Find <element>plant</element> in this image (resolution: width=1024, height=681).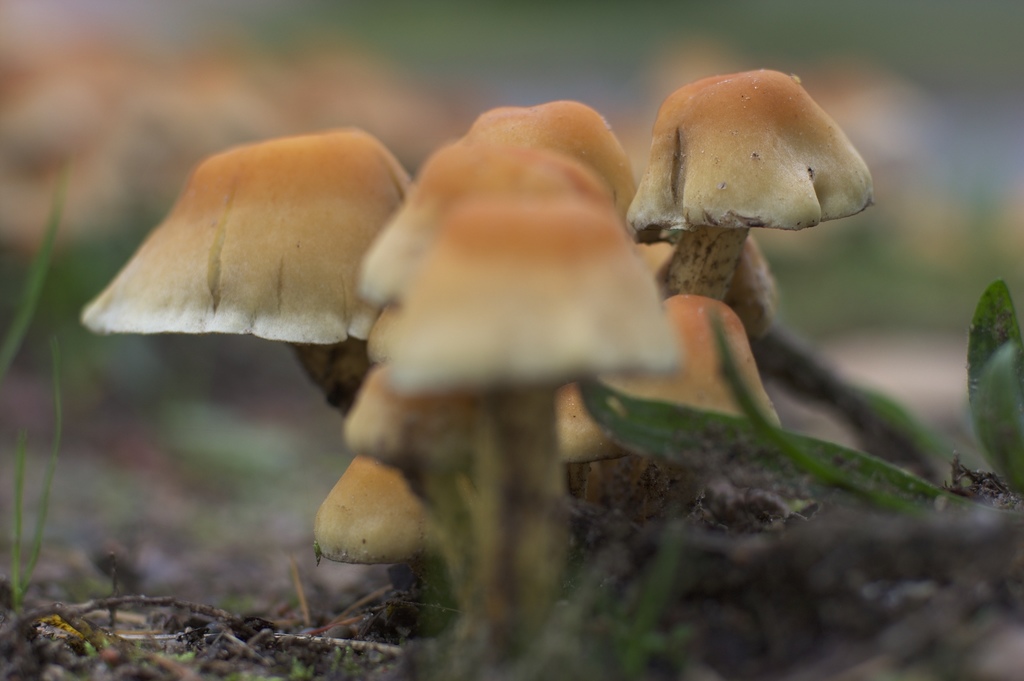
(0,165,64,630).
